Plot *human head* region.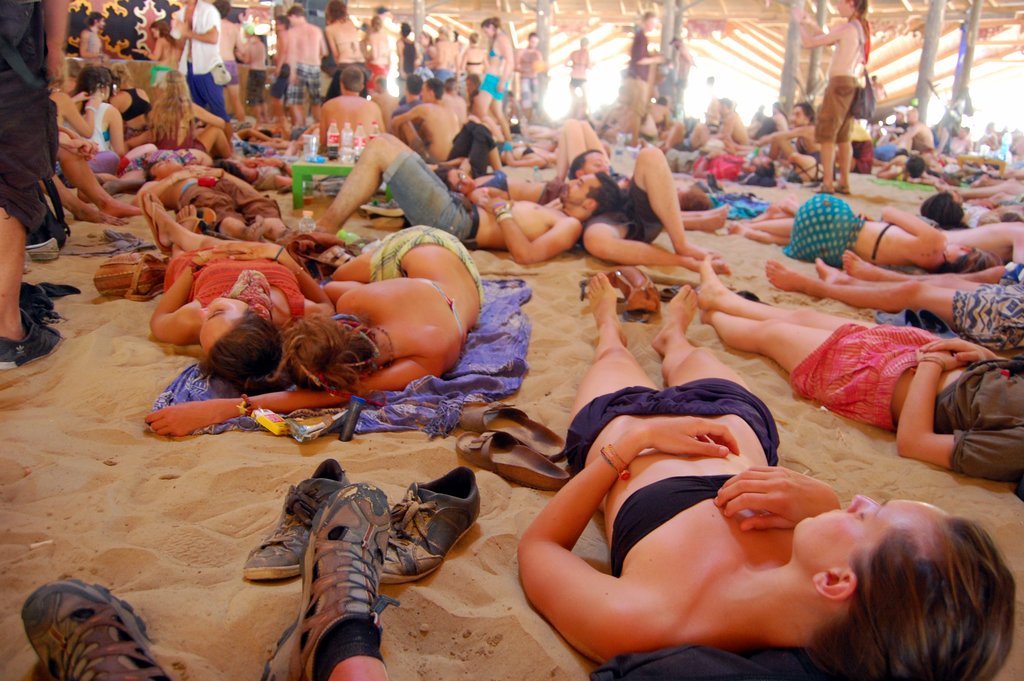
Plotted at crop(438, 165, 478, 196).
